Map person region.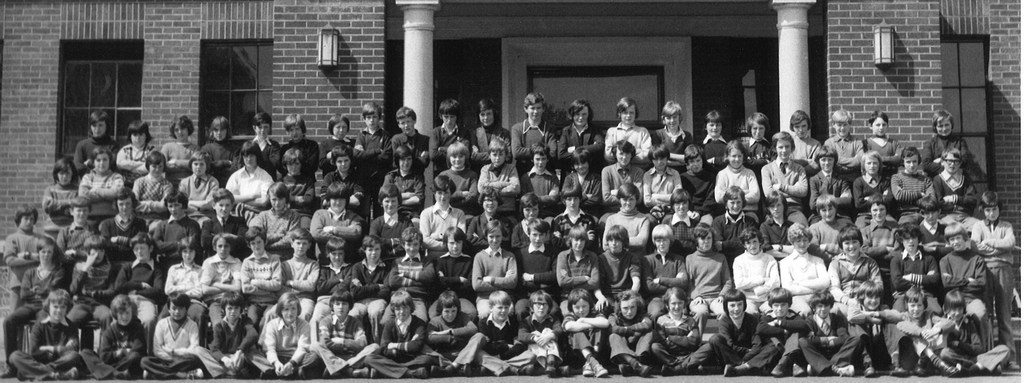
Mapped to [left=758, top=282, right=817, bottom=372].
